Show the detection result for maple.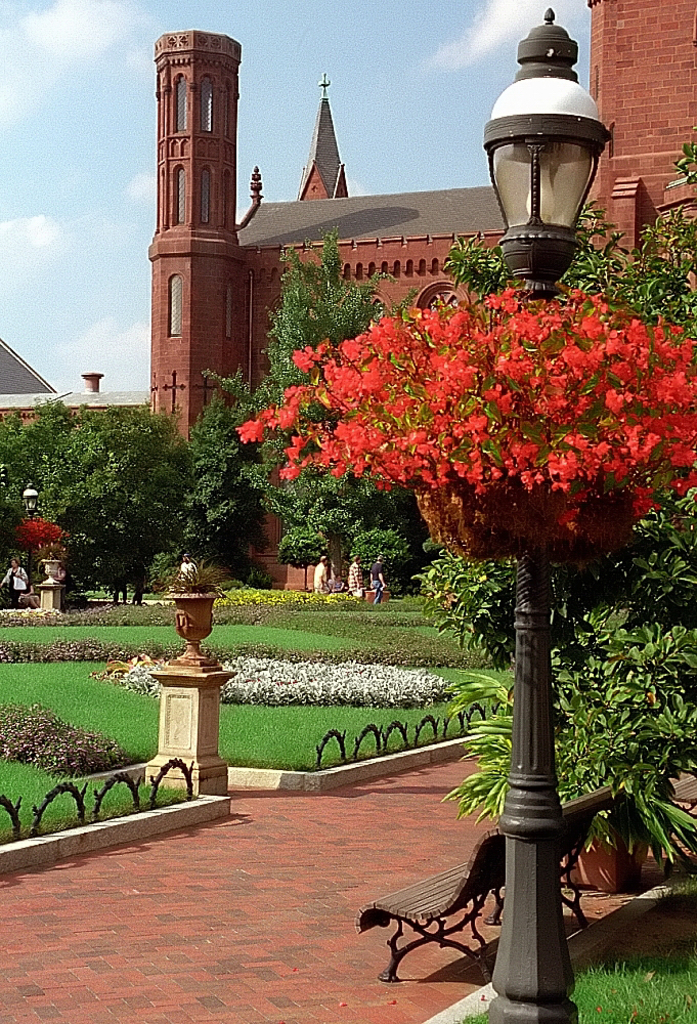
2:391:195:599.
